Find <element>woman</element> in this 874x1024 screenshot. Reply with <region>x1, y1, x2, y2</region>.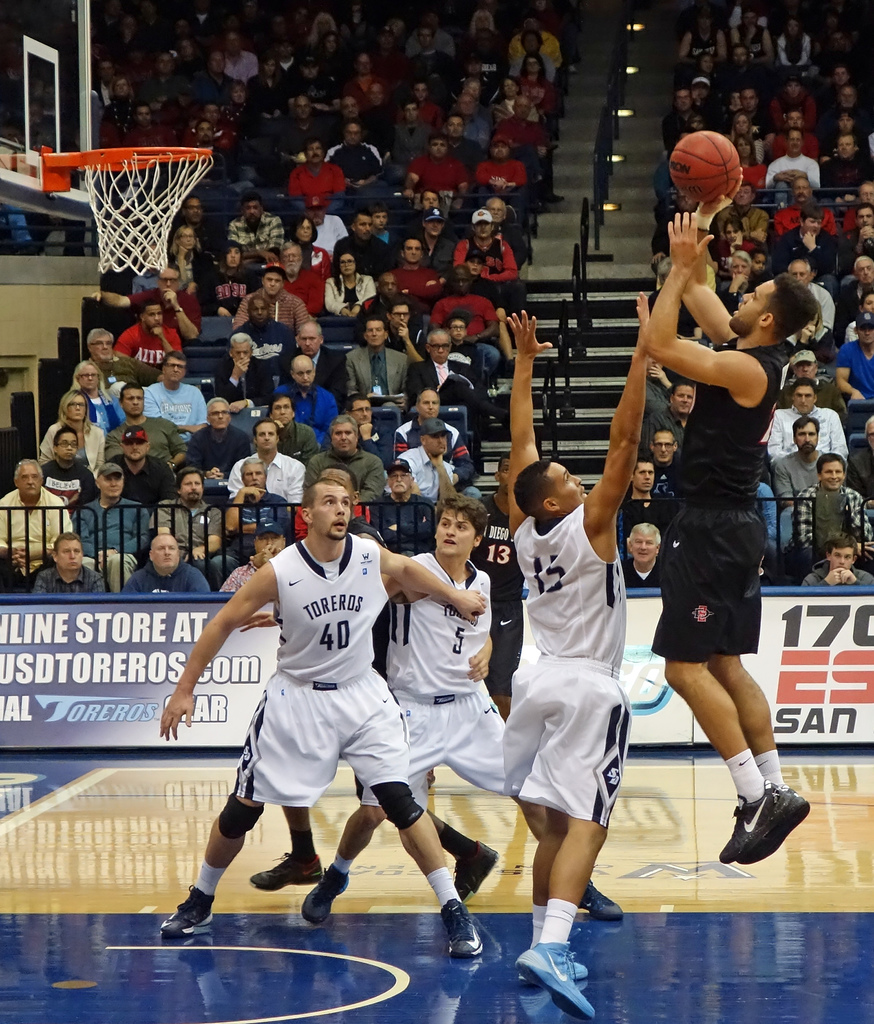
<region>101, 72, 134, 138</region>.
